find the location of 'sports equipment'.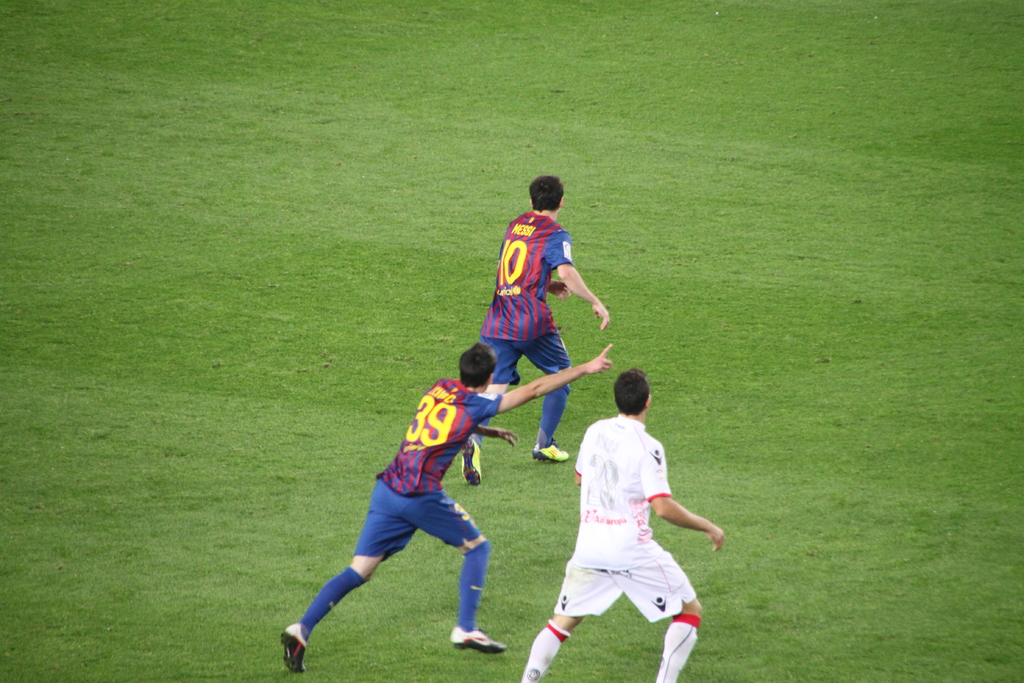
Location: [x1=277, y1=622, x2=310, y2=677].
